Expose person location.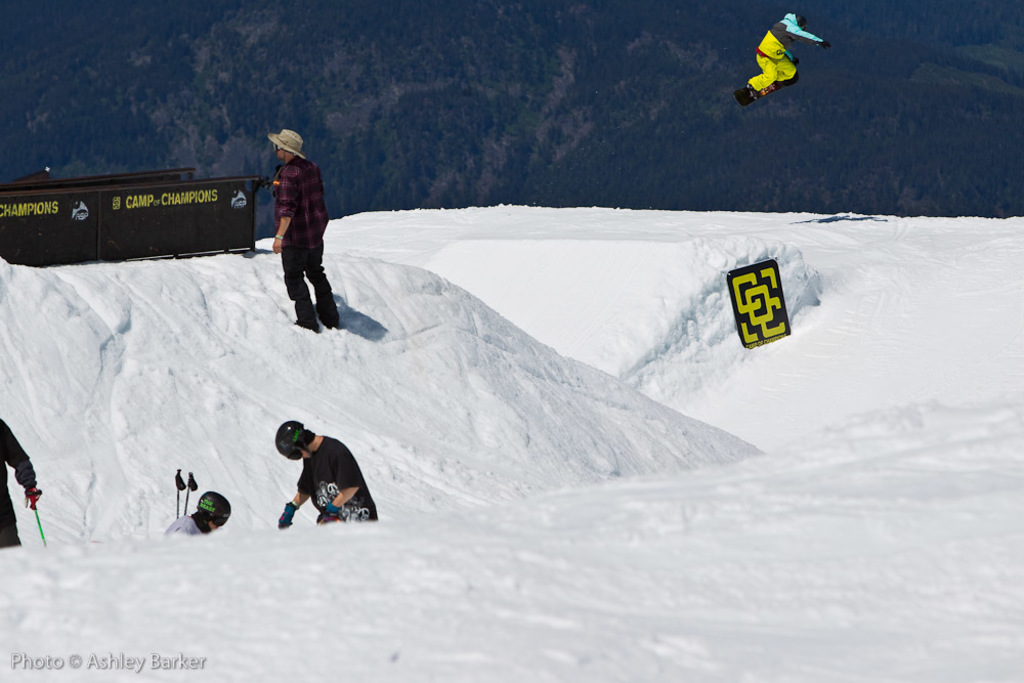
Exposed at crop(735, 10, 829, 109).
